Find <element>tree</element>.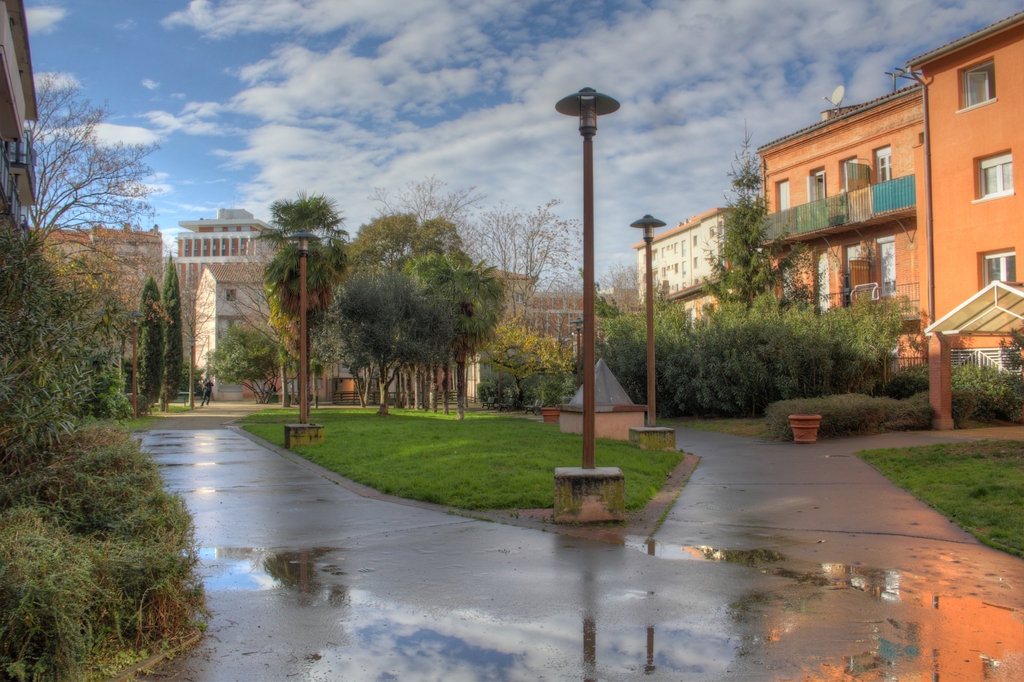
<bbox>163, 249, 188, 422</bbox>.
